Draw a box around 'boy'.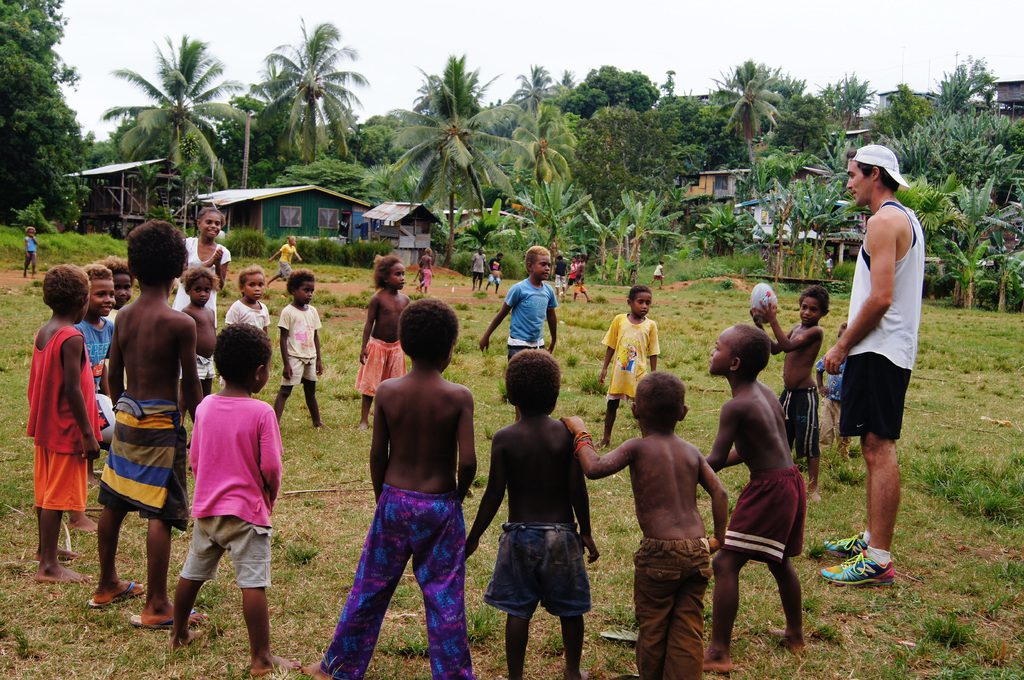
811,325,855,471.
